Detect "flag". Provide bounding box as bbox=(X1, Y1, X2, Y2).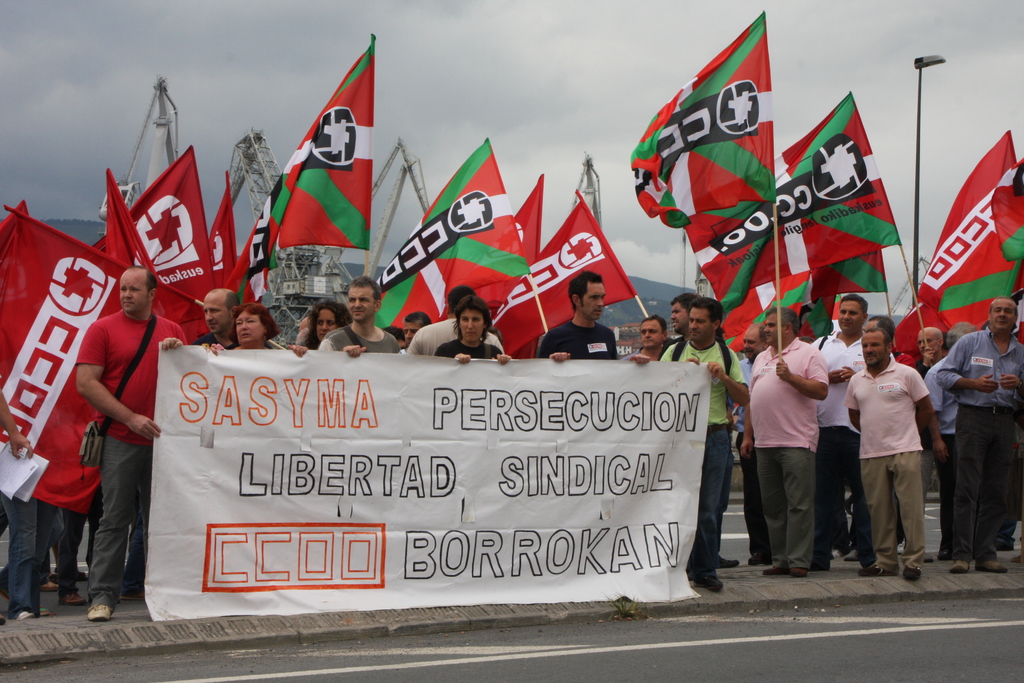
bbox=(222, 37, 380, 315).
